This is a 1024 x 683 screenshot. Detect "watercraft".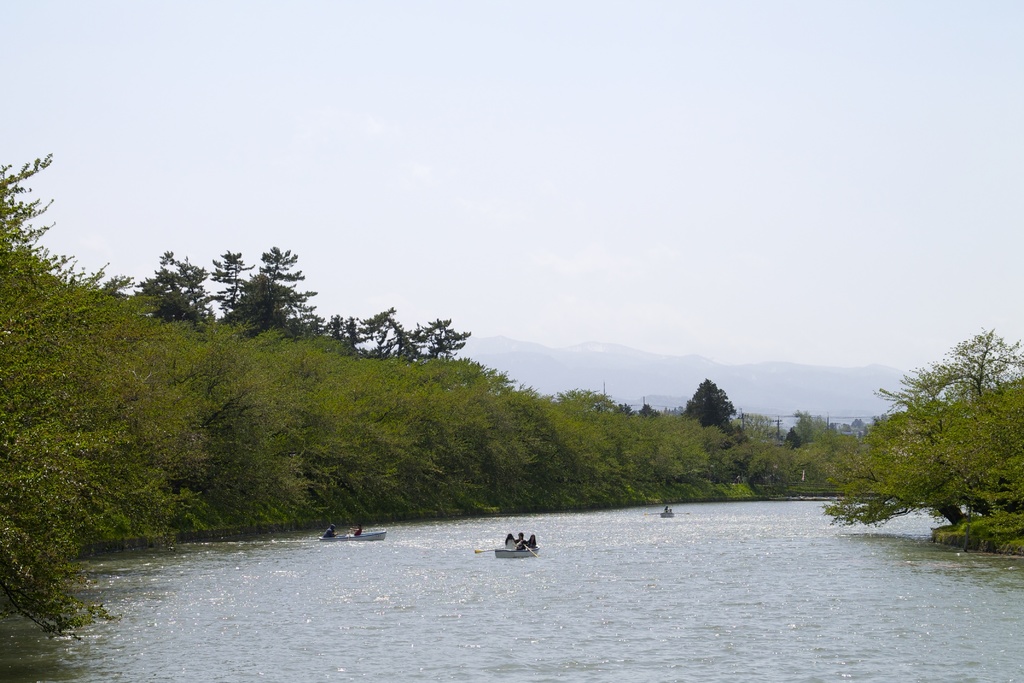
[498, 548, 543, 570].
